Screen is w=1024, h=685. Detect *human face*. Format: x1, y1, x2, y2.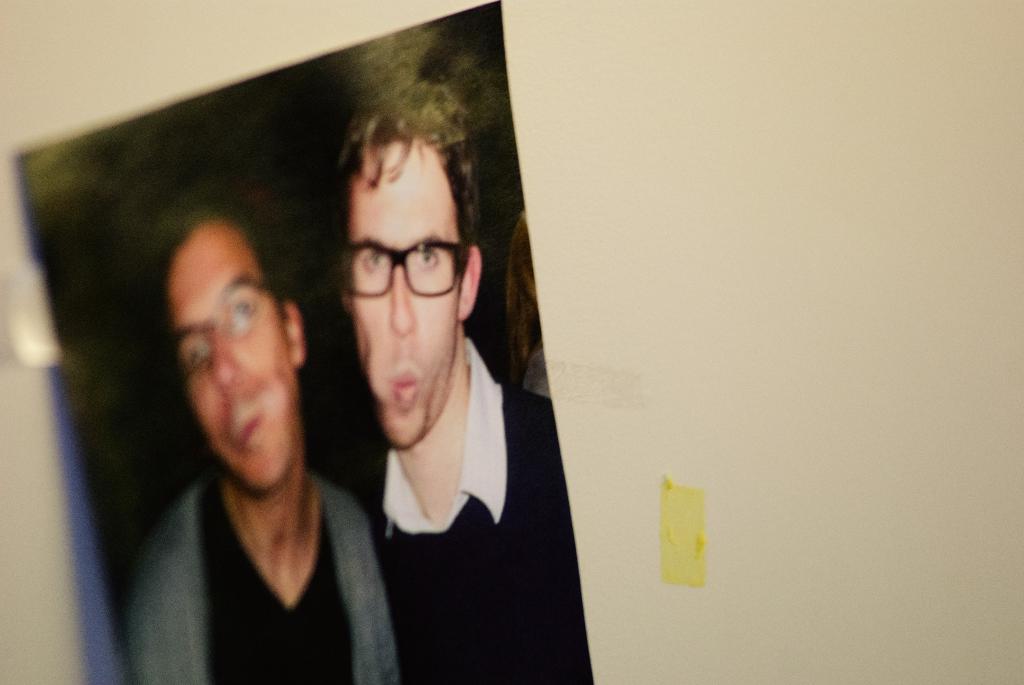
174, 224, 282, 492.
